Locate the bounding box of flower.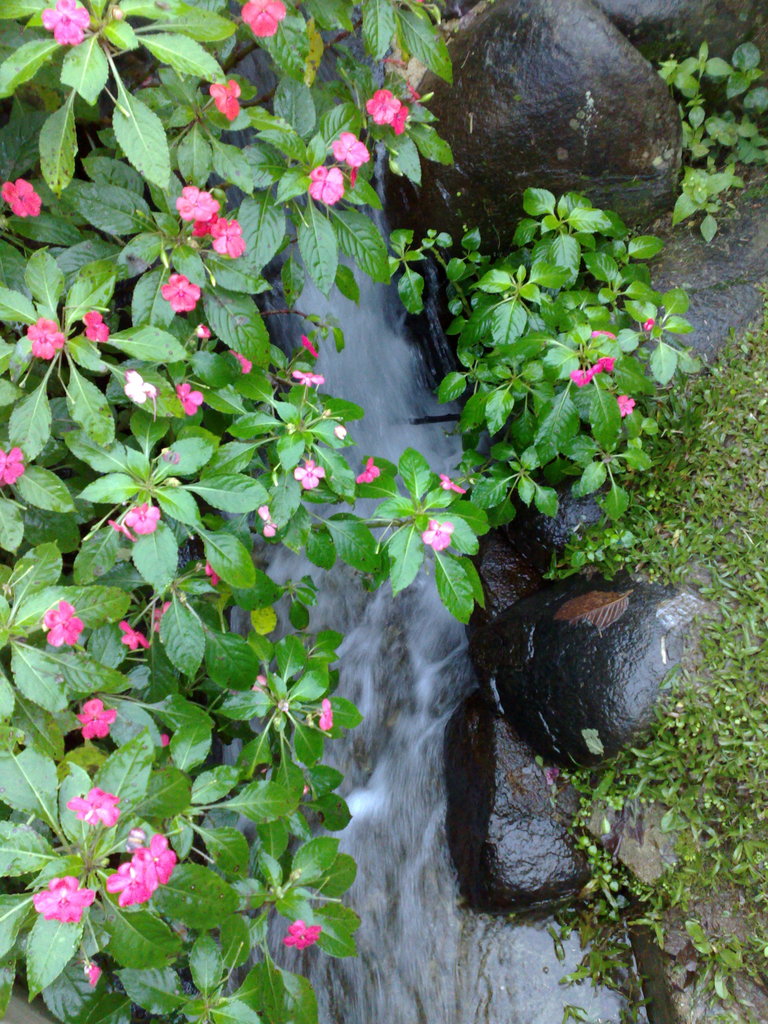
Bounding box: select_region(286, 922, 328, 955).
